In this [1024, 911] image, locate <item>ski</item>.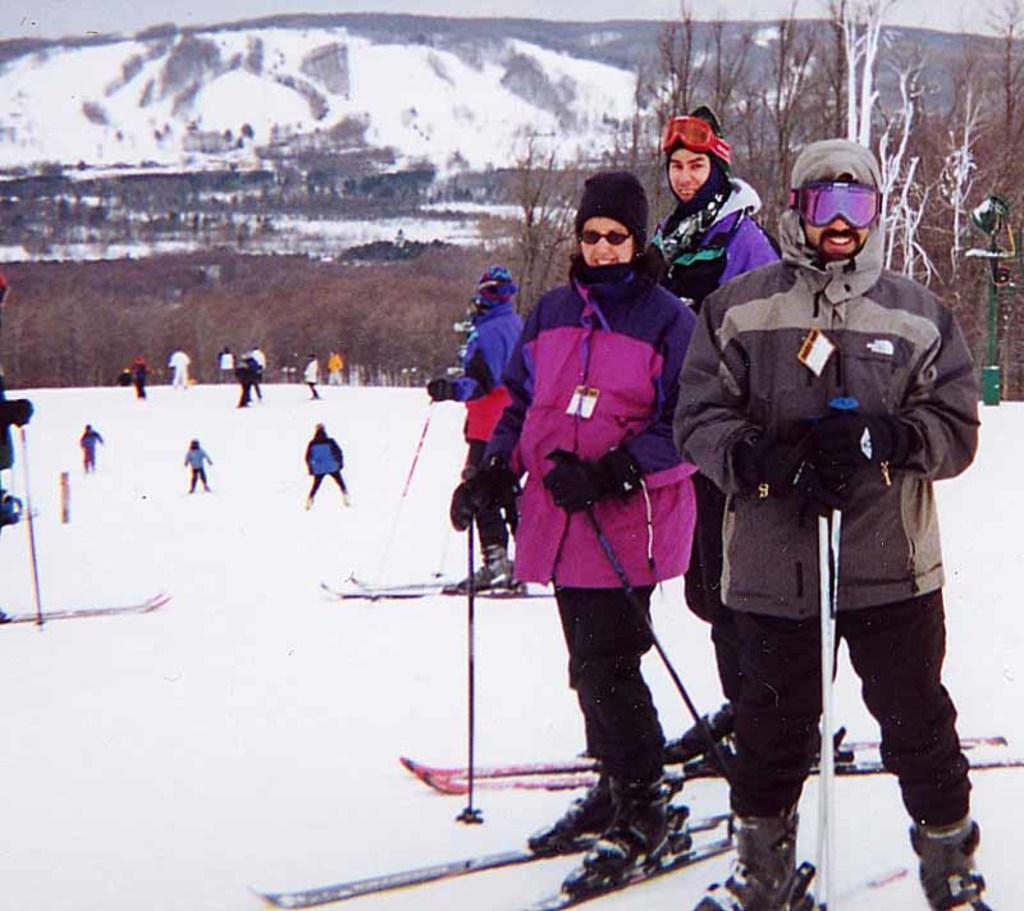
Bounding box: <bbox>232, 806, 724, 910</bbox>.
